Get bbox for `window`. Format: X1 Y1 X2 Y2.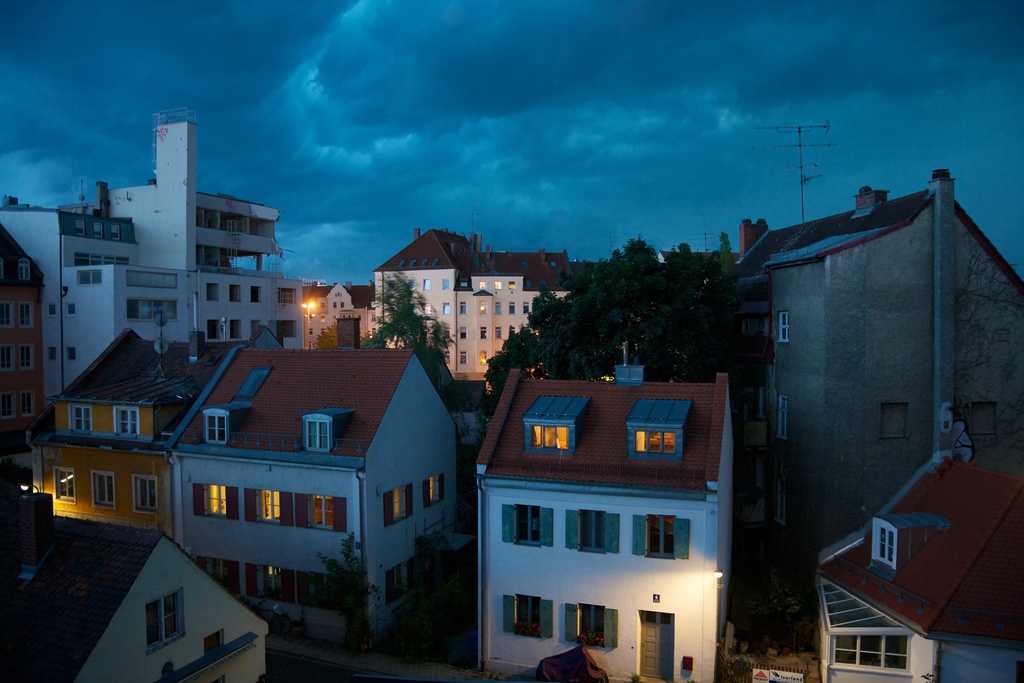
561 605 620 655.
